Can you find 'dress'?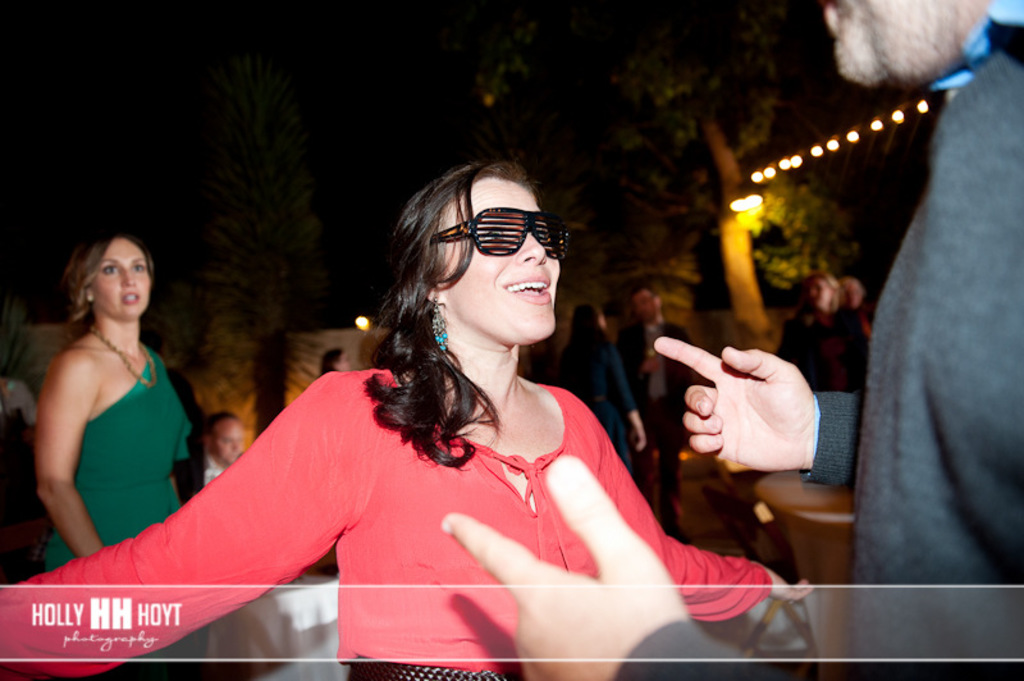
Yes, bounding box: l=45, t=347, r=210, b=669.
